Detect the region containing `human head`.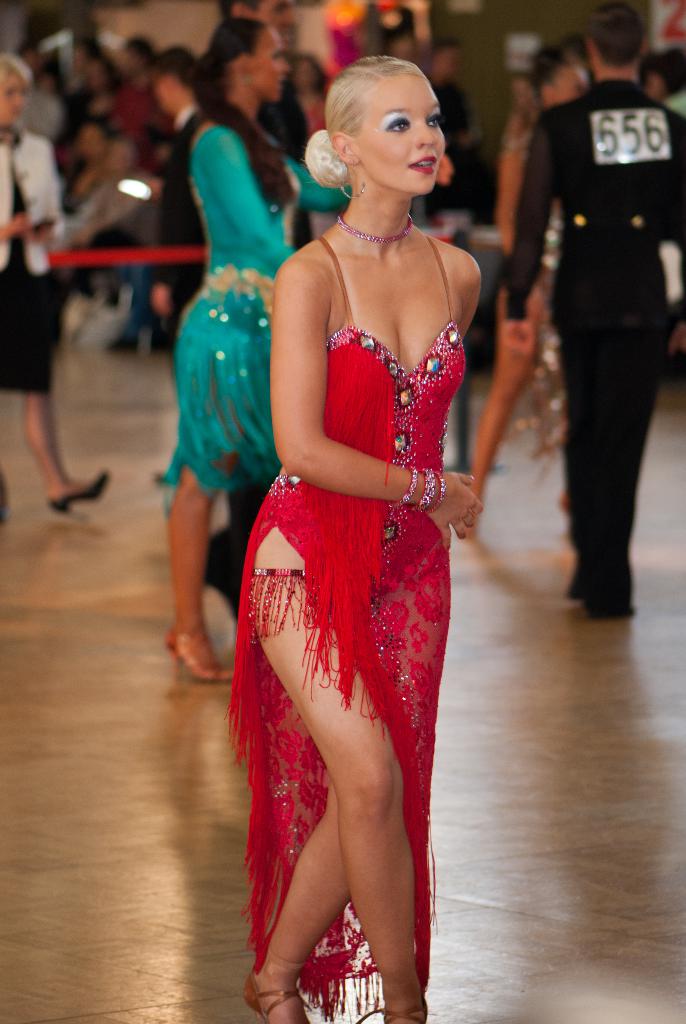
[x1=584, y1=6, x2=650, y2=83].
